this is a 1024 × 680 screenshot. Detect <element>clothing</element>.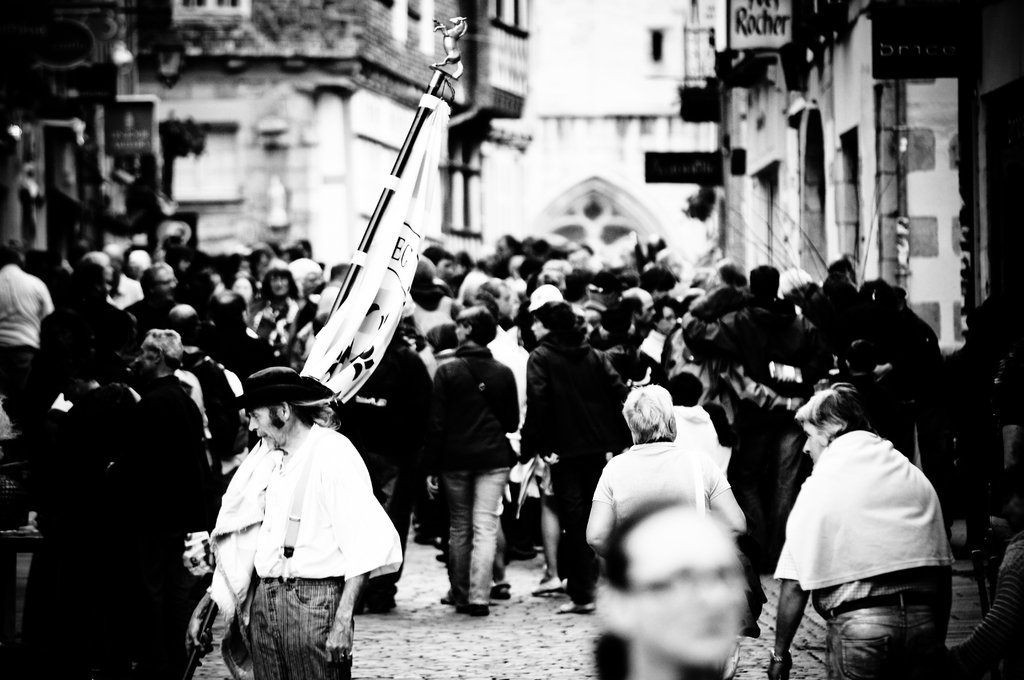
pyautogui.locateOnScreen(36, 295, 131, 397).
